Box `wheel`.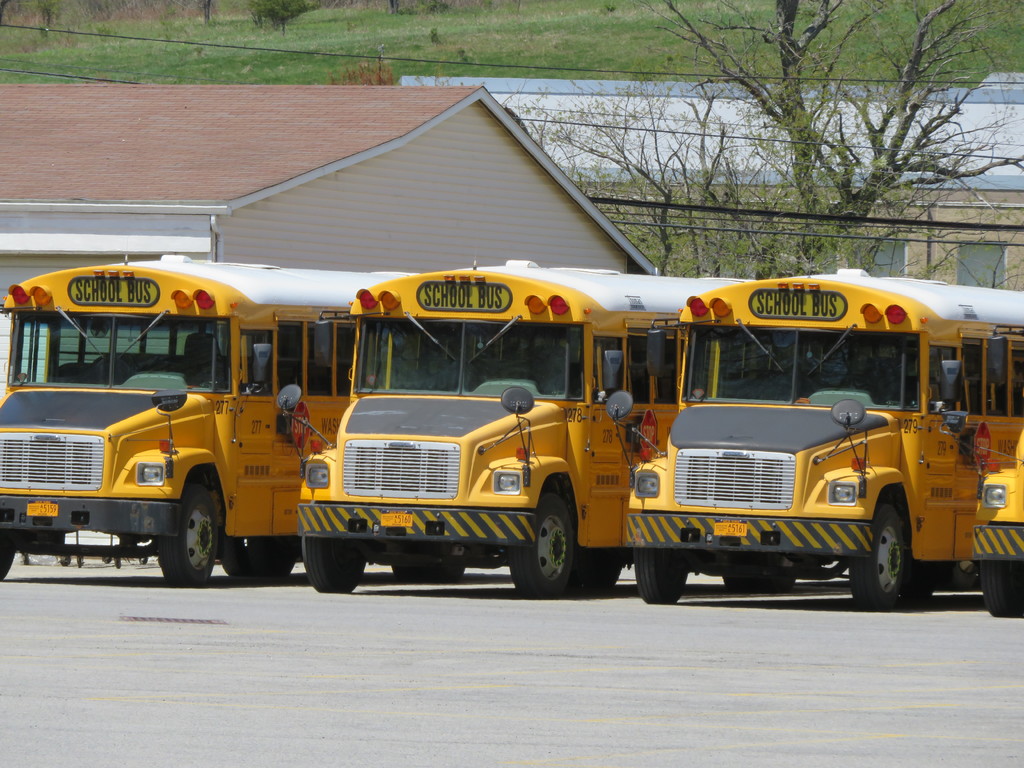
163/480/222/585.
